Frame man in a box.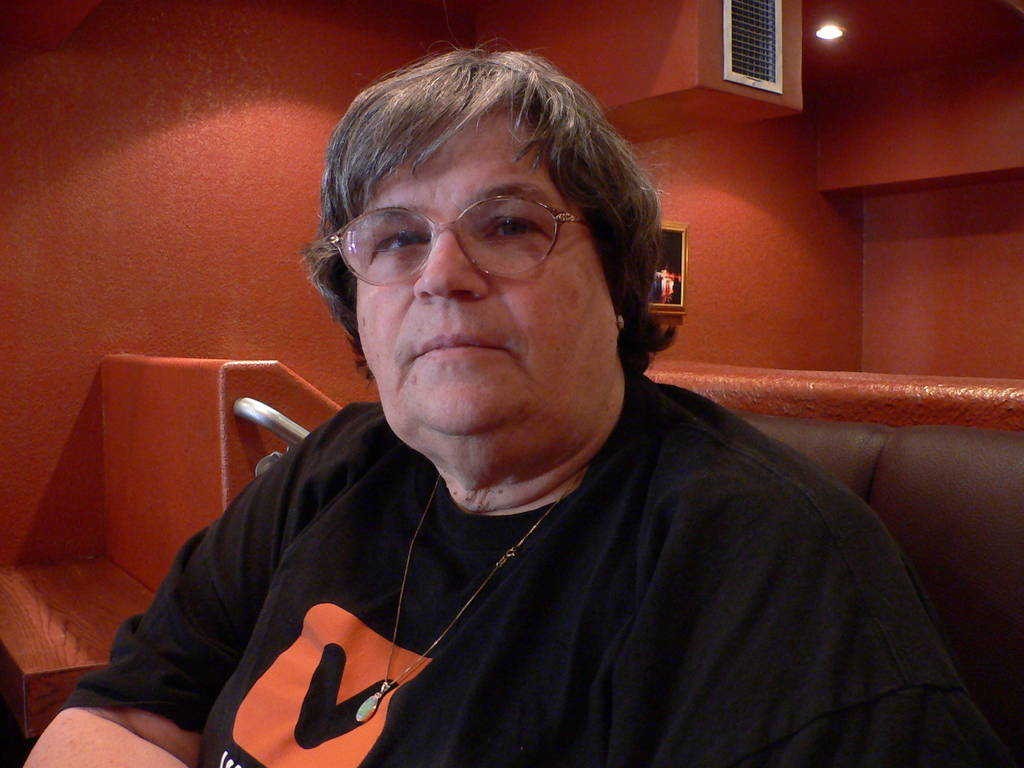
(left=79, top=52, right=959, bottom=753).
